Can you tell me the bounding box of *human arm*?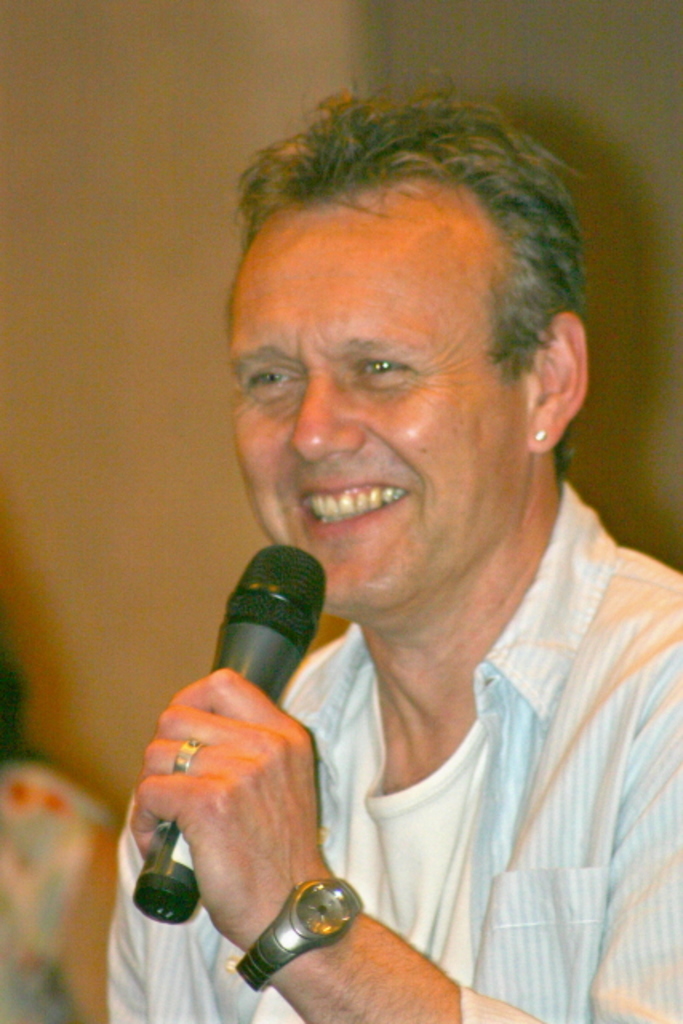
Rect(130, 667, 681, 1022).
